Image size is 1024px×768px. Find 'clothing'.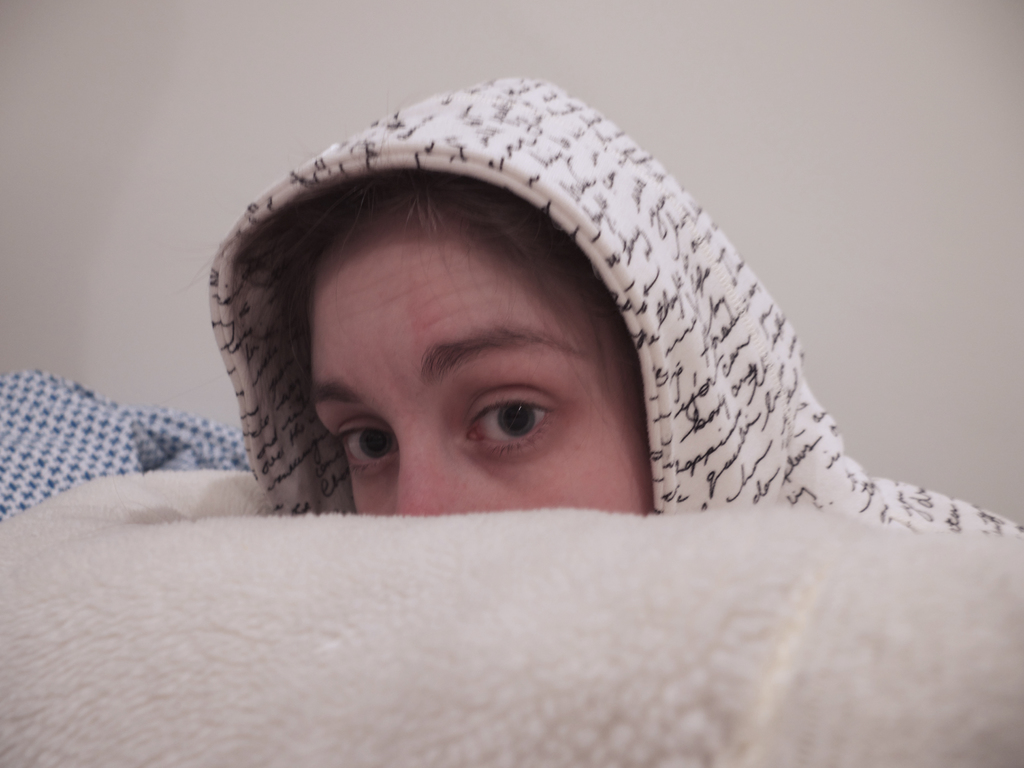
{"x1": 173, "y1": 64, "x2": 1023, "y2": 545}.
